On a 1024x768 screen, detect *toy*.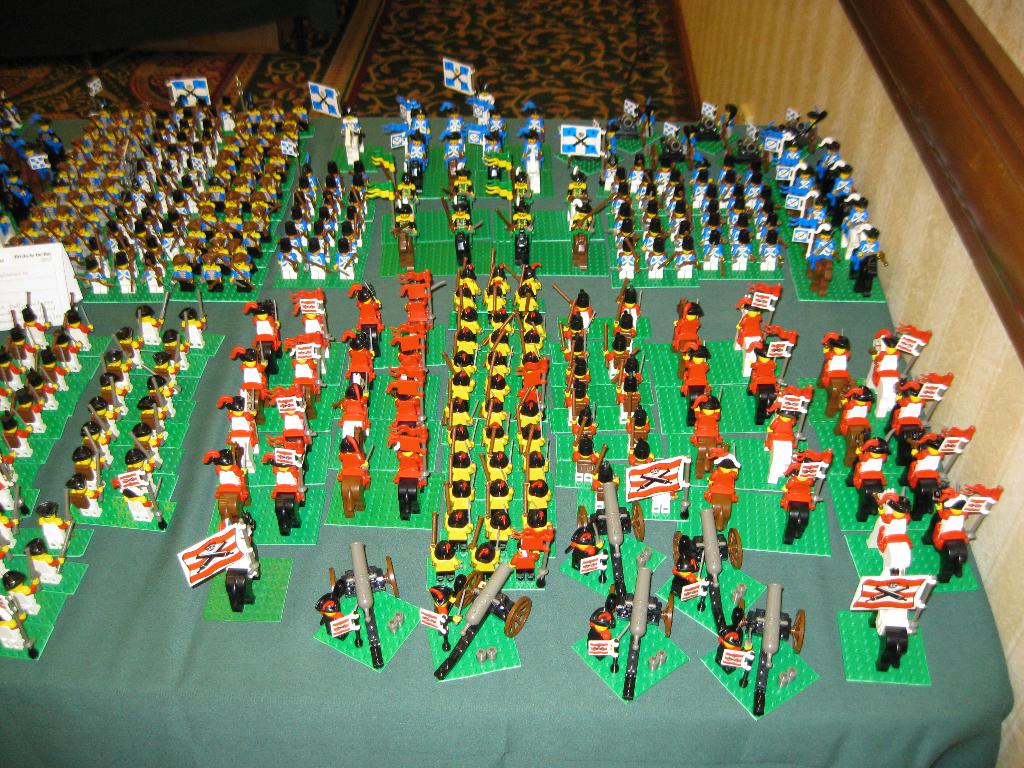
pyautogui.locateOnScreen(163, 157, 181, 177).
